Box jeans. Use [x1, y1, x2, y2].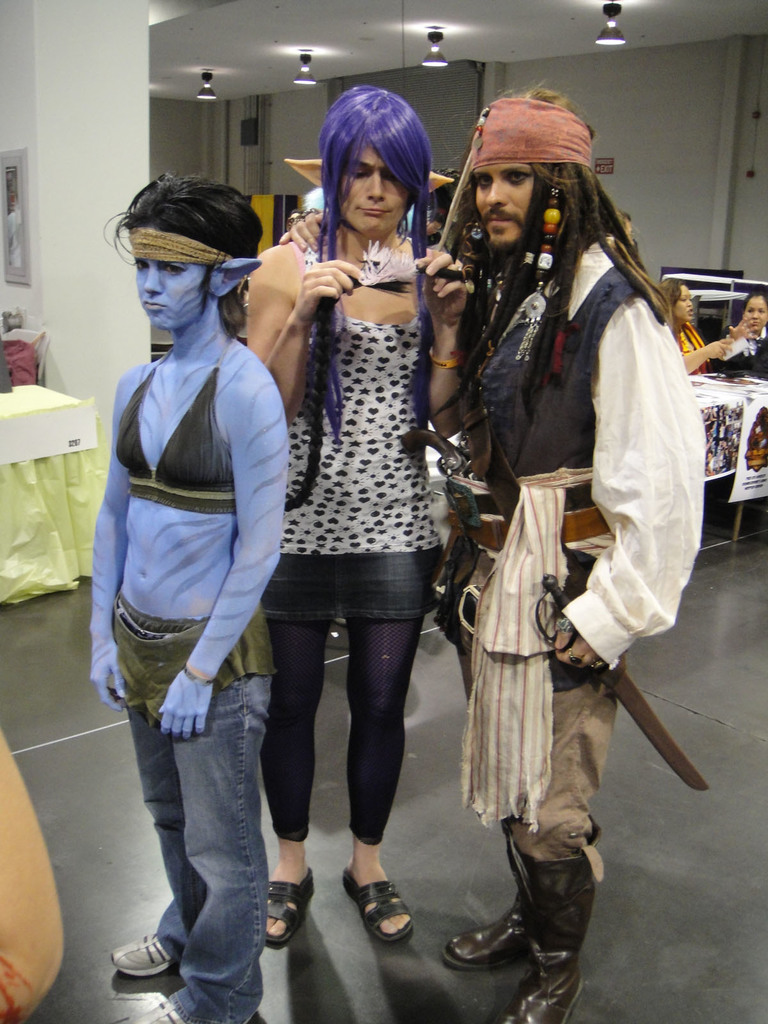
[120, 671, 280, 1004].
